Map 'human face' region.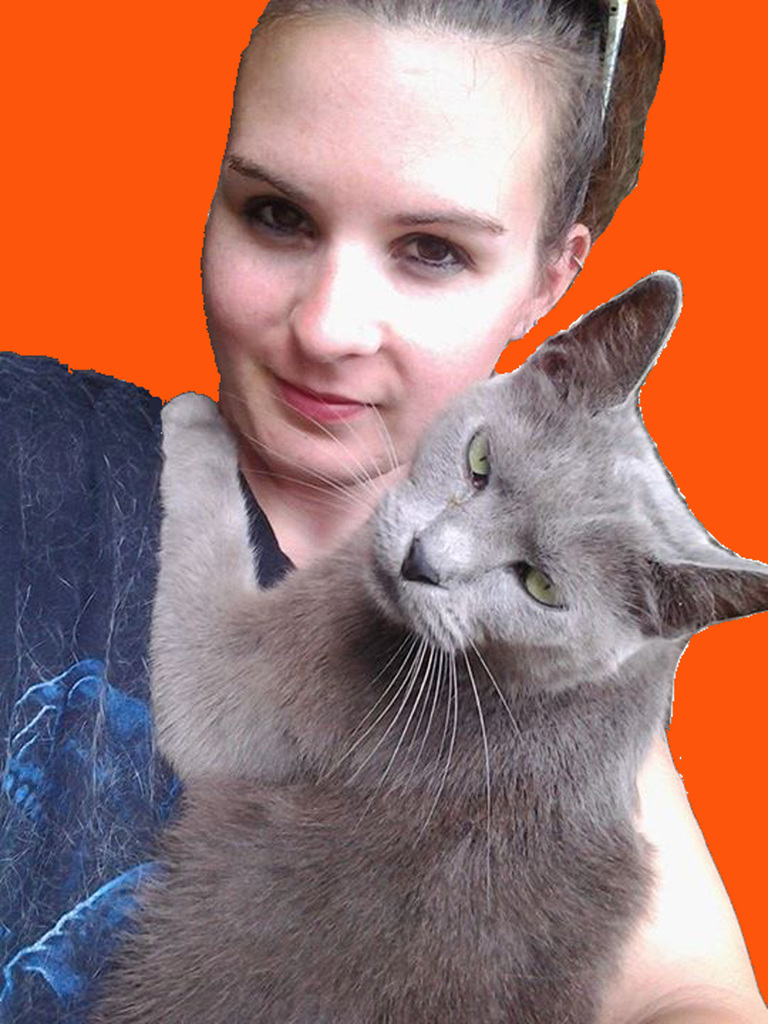
Mapped to box=[200, 0, 548, 476].
